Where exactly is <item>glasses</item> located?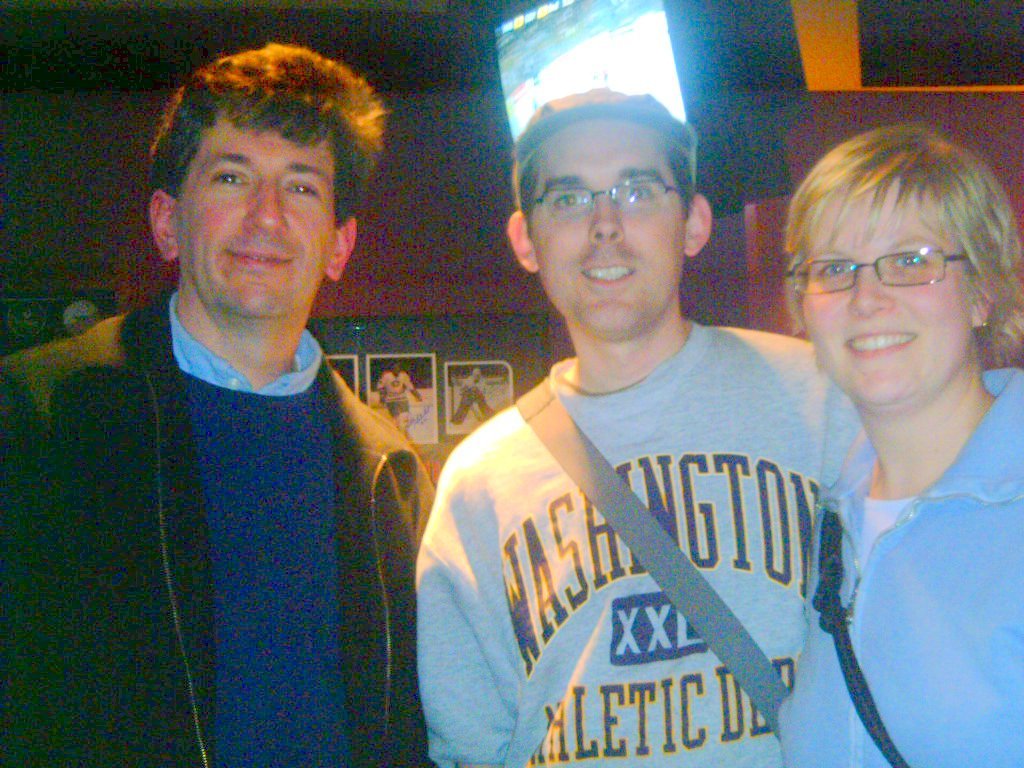
Its bounding box is locate(532, 179, 693, 222).
